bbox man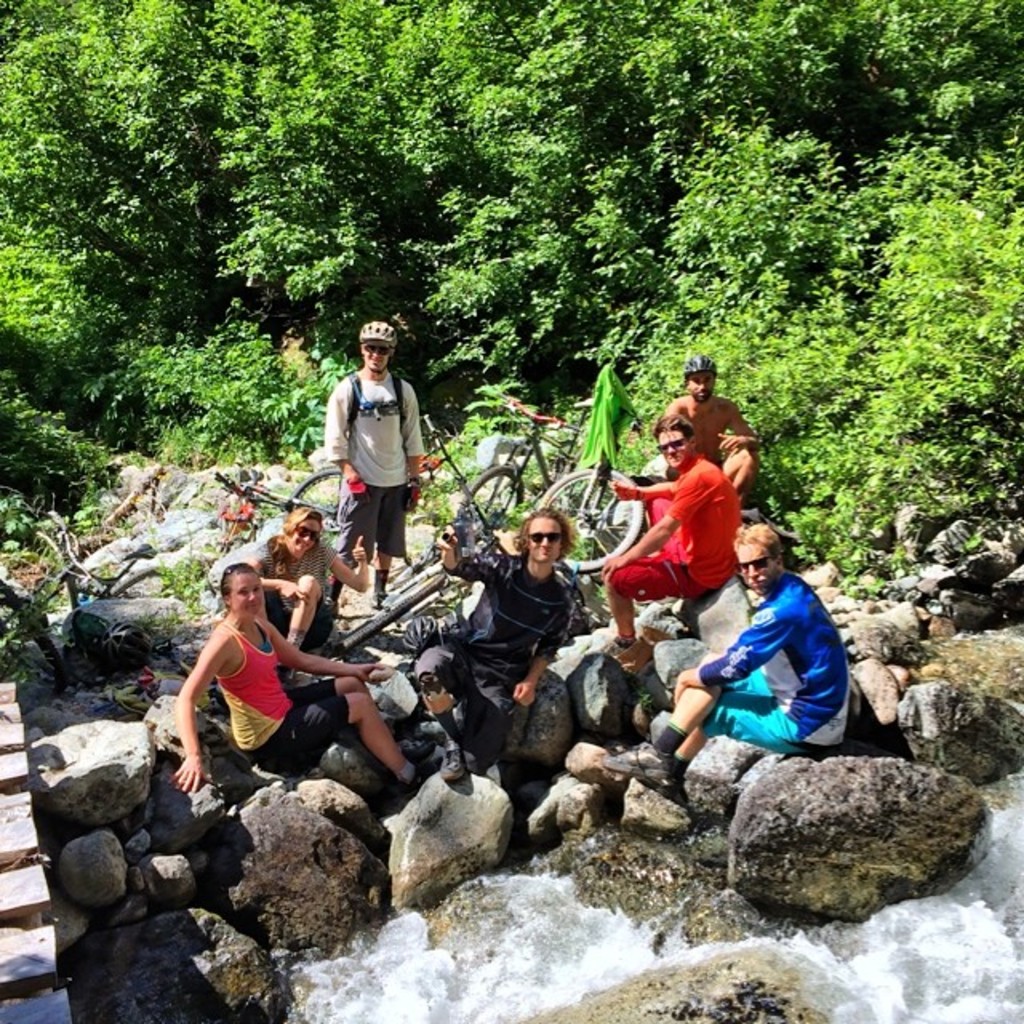
locate(411, 502, 576, 762)
